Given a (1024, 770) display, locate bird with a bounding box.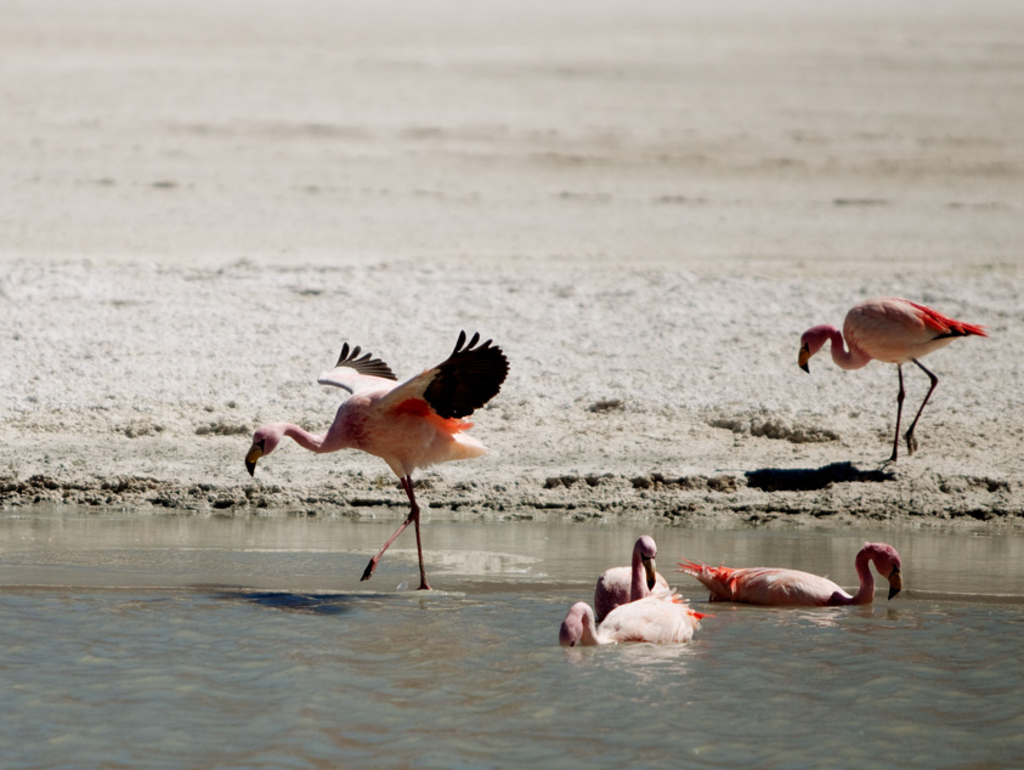
Located: {"left": 242, "top": 328, "right": 511, "bottom": 594}.
